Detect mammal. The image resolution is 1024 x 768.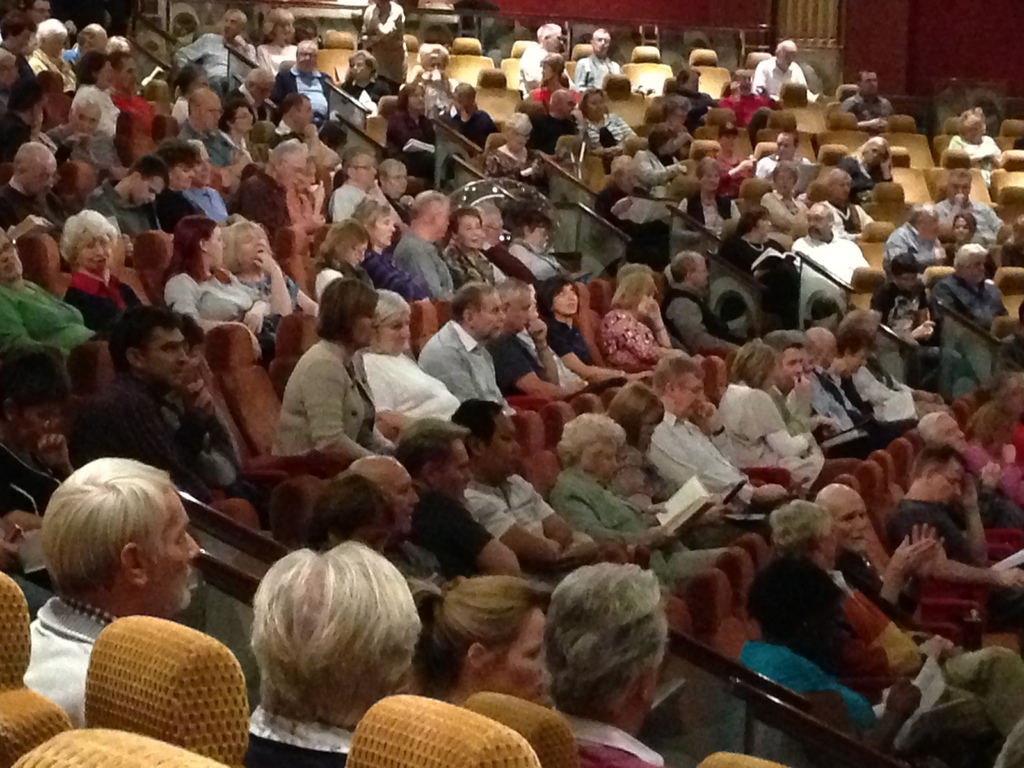
crop(406, 41, 460, 116).
